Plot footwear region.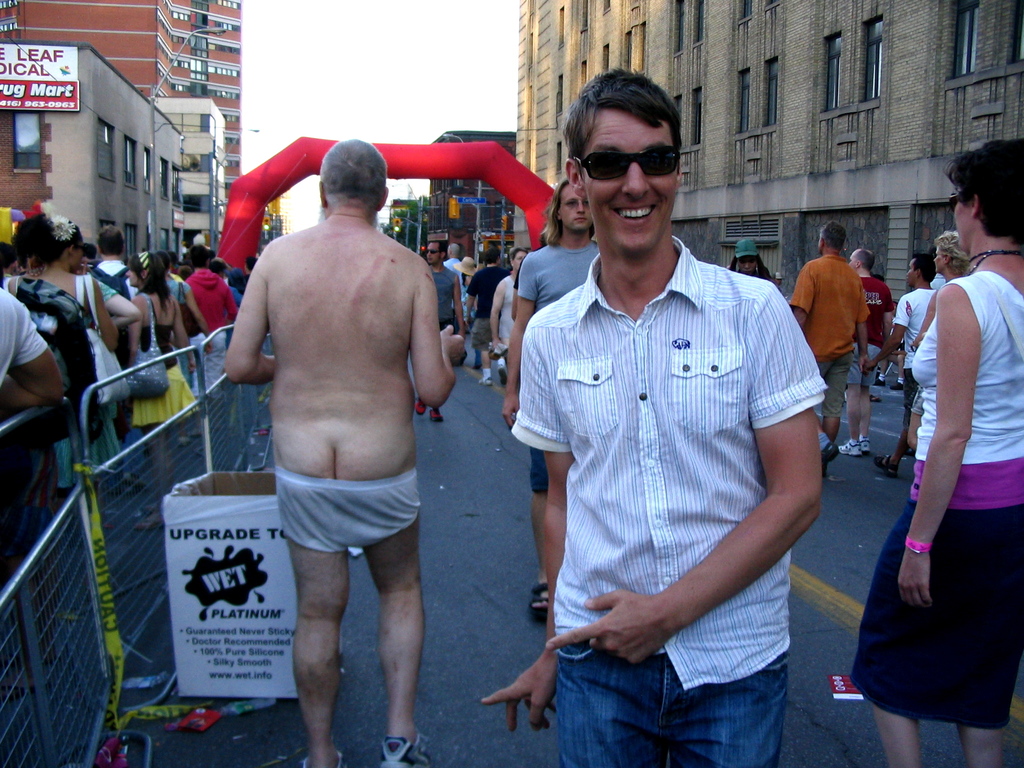
Plotted at Rect(430, 405, 445, 424).
